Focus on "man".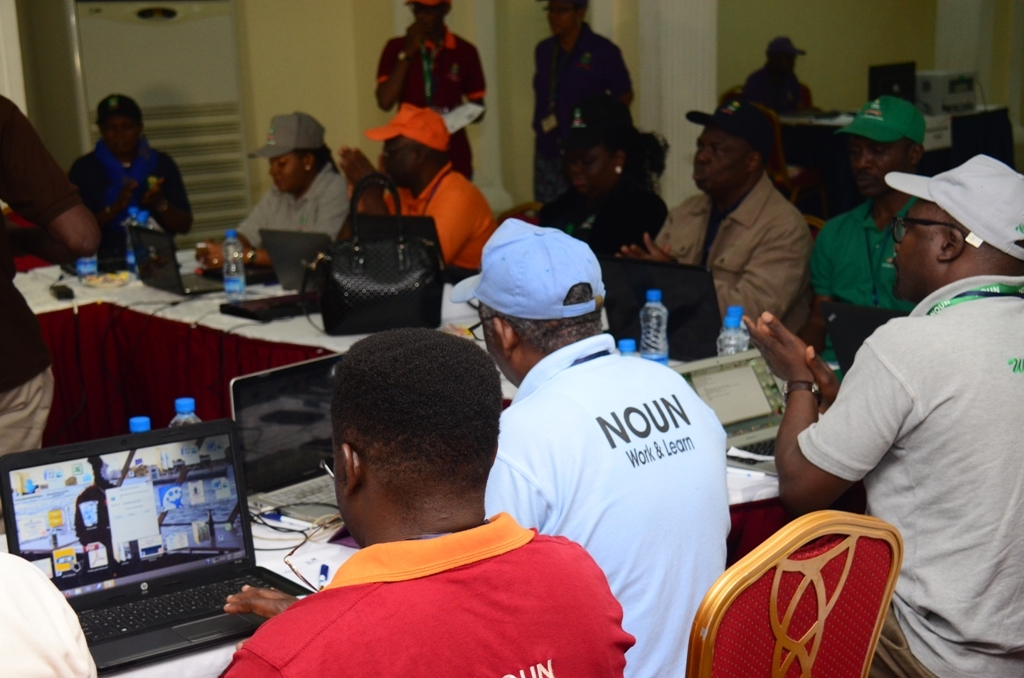
Focused at [209,314,637,677].
